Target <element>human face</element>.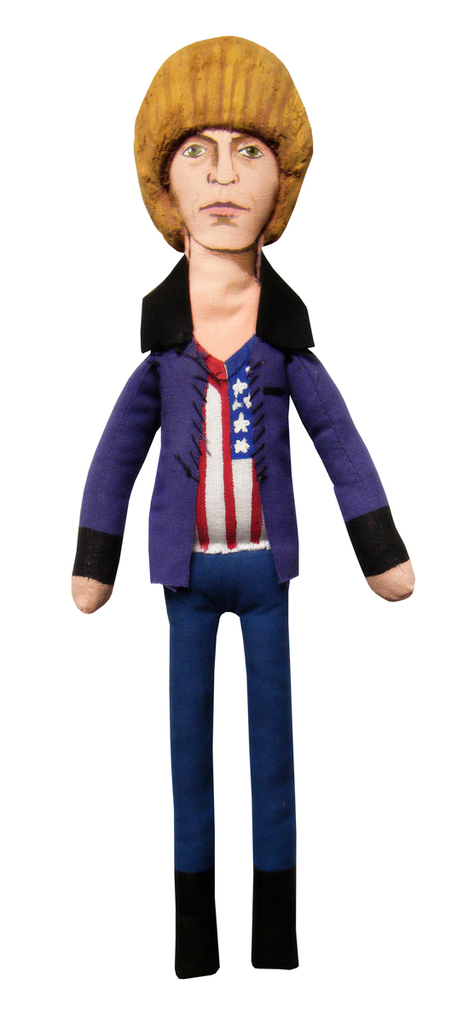
Target region: [165, 122, 280, 253].
